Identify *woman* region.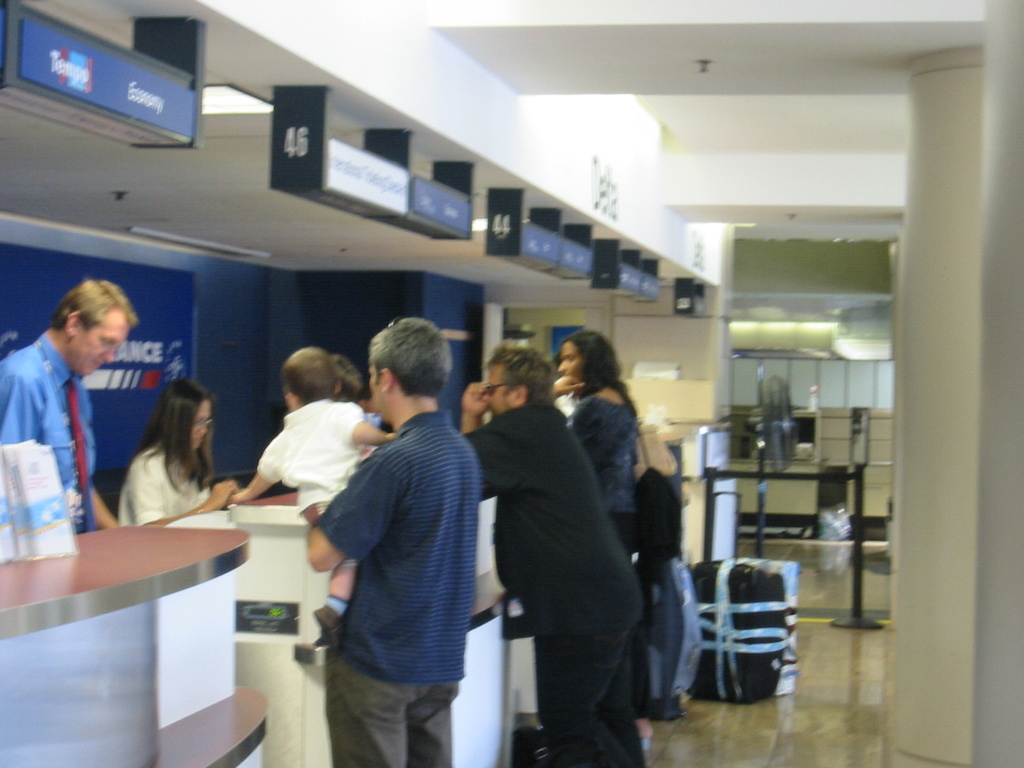
Region: {"left": 548, "top": 327, "right": 642, "bottom": 728}.
